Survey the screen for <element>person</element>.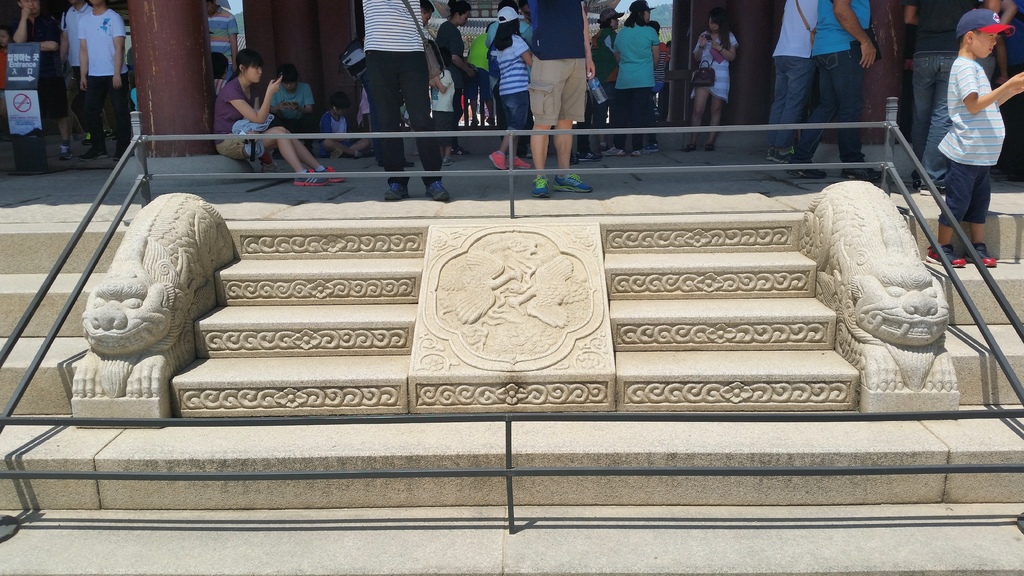
Survey found: x1=991, y1=0, x2=1023, y2=81.
